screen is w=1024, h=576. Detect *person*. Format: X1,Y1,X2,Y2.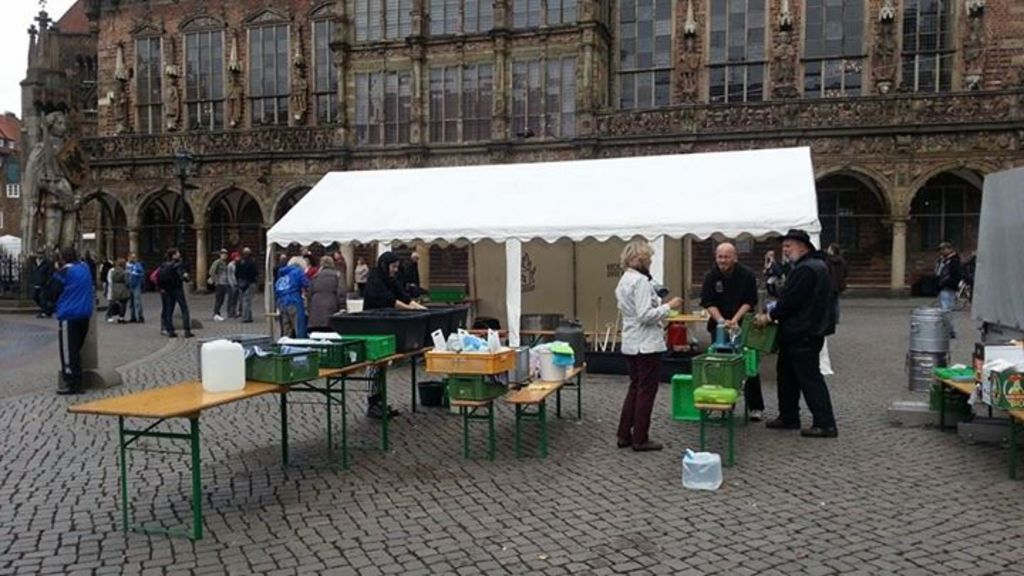
616,232,680,455.
